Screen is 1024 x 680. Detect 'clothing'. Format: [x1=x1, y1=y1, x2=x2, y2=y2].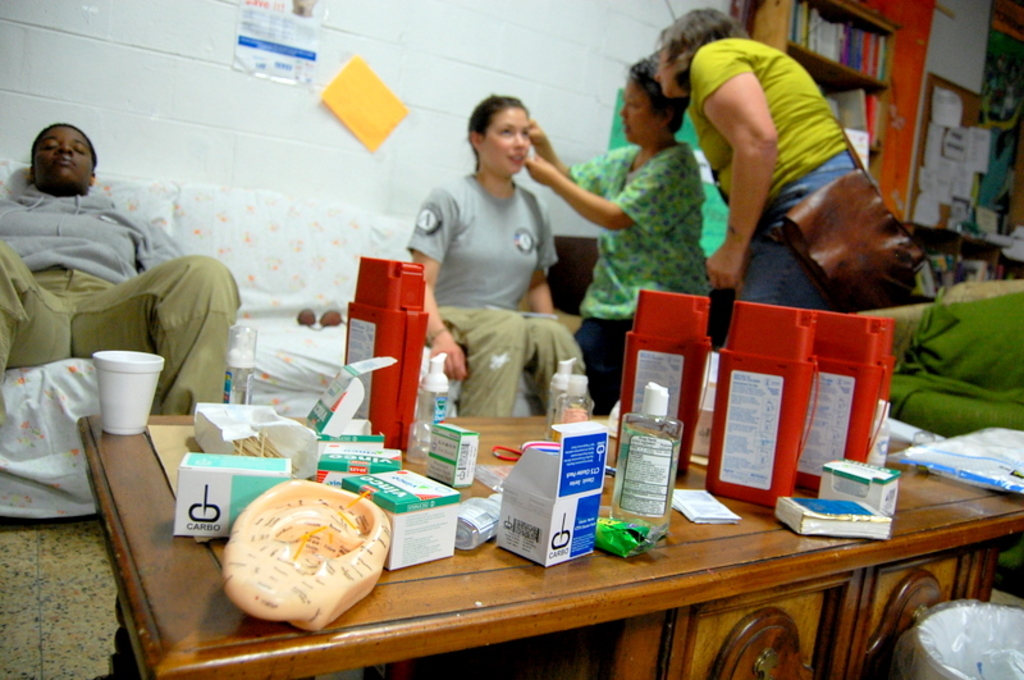
[x1=410, y1=128, x2=598, y2=416].
